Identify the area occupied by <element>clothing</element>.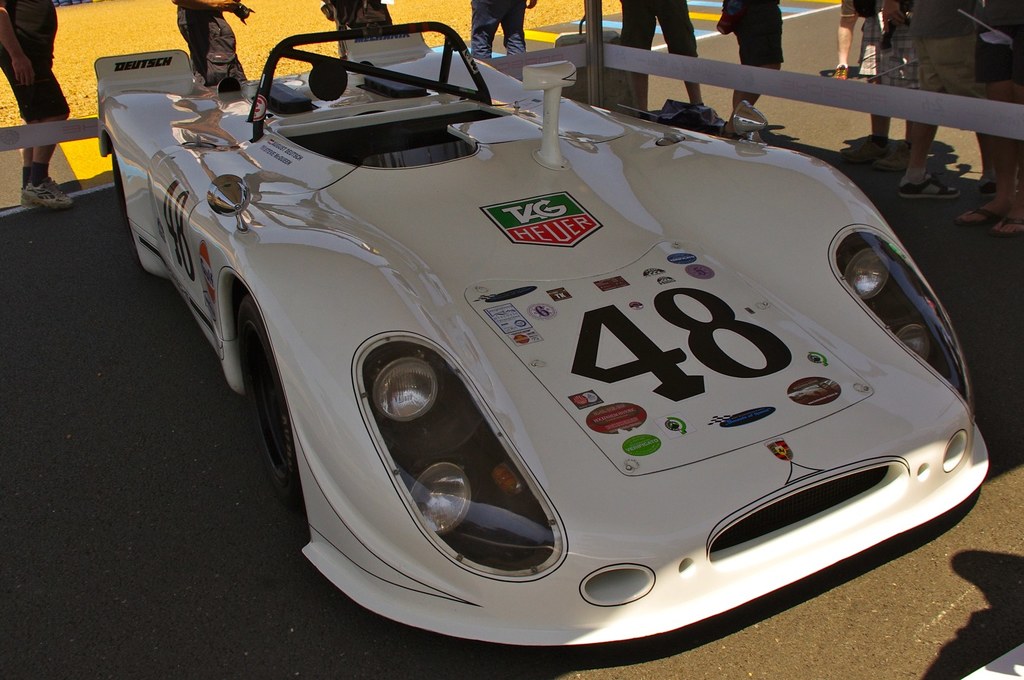
Area: locate(319, 0, 392, 63).
